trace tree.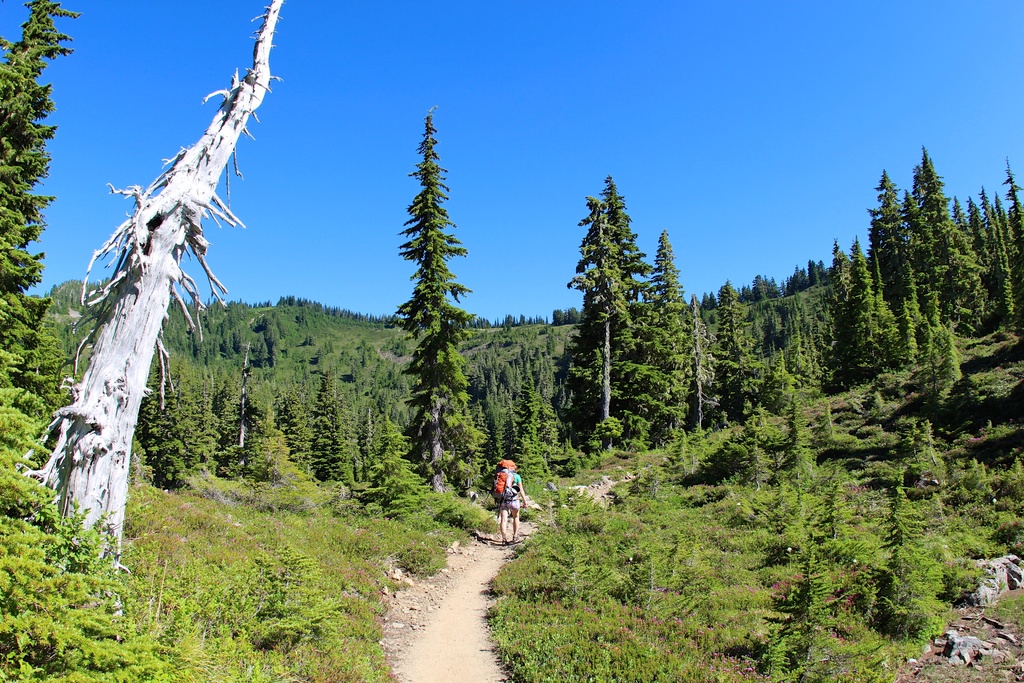
Traced to rect(567, 194, 636, 450).
